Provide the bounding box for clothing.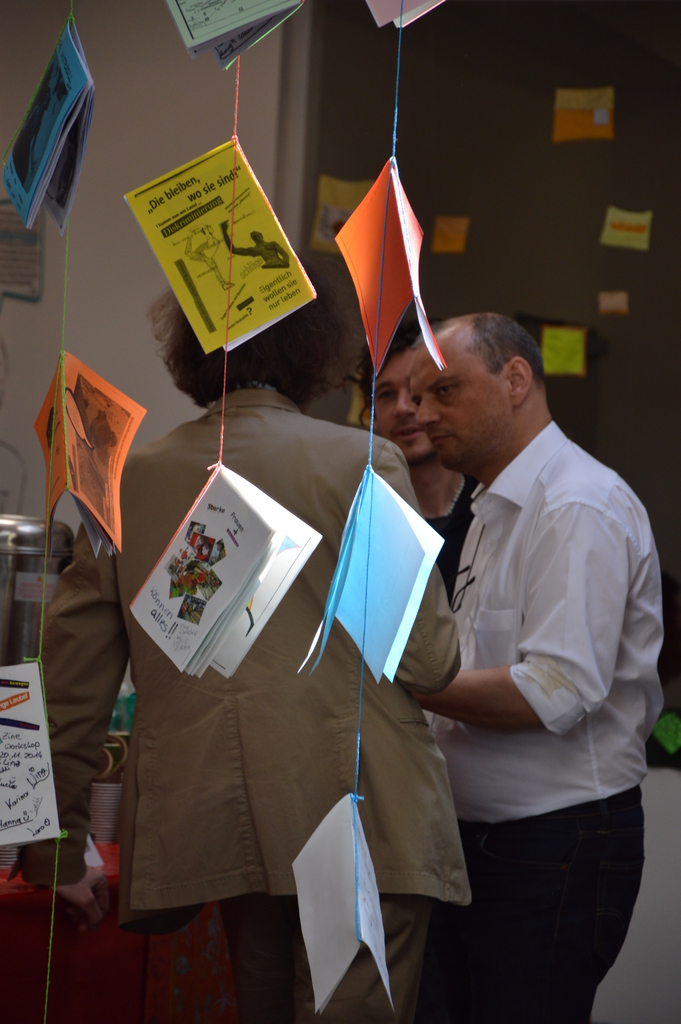
431 414 667 1023.
